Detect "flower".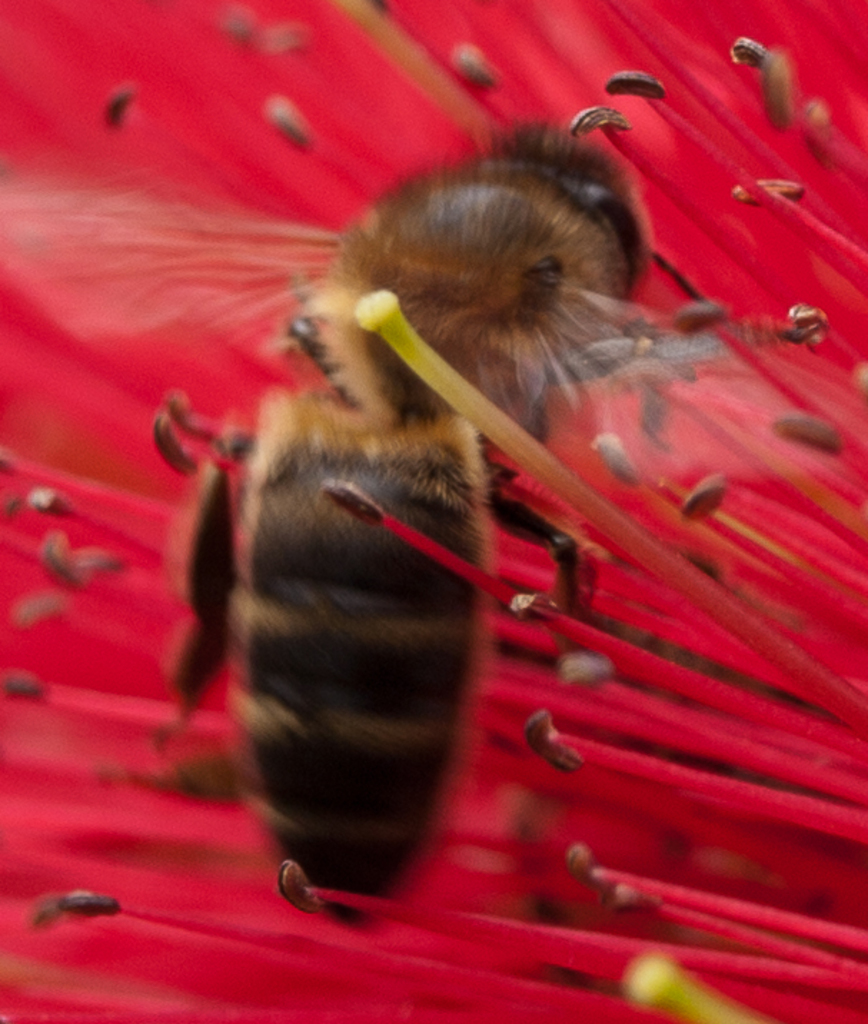
Detected at bbox=(0, 0, 867, 1023).
